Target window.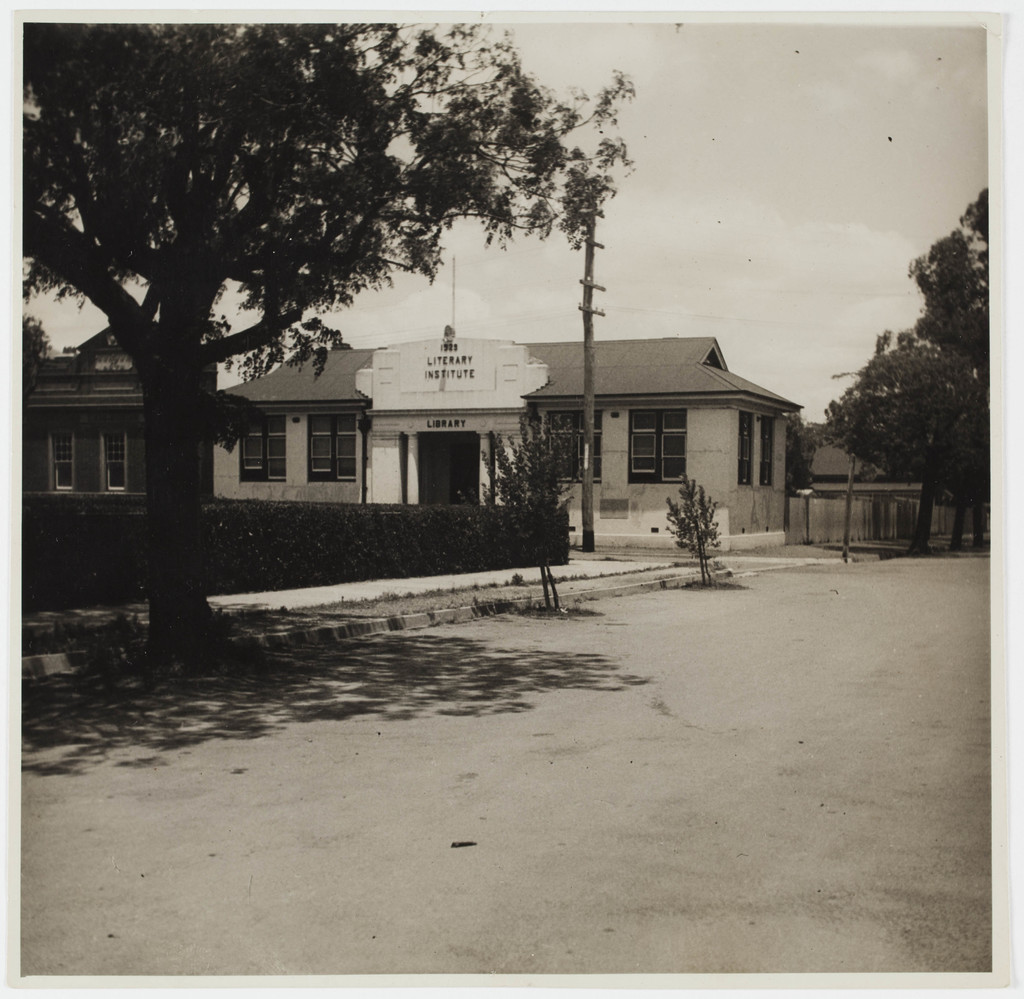
Target region: (x1=308, y1=417, x2=361, y2=485).
